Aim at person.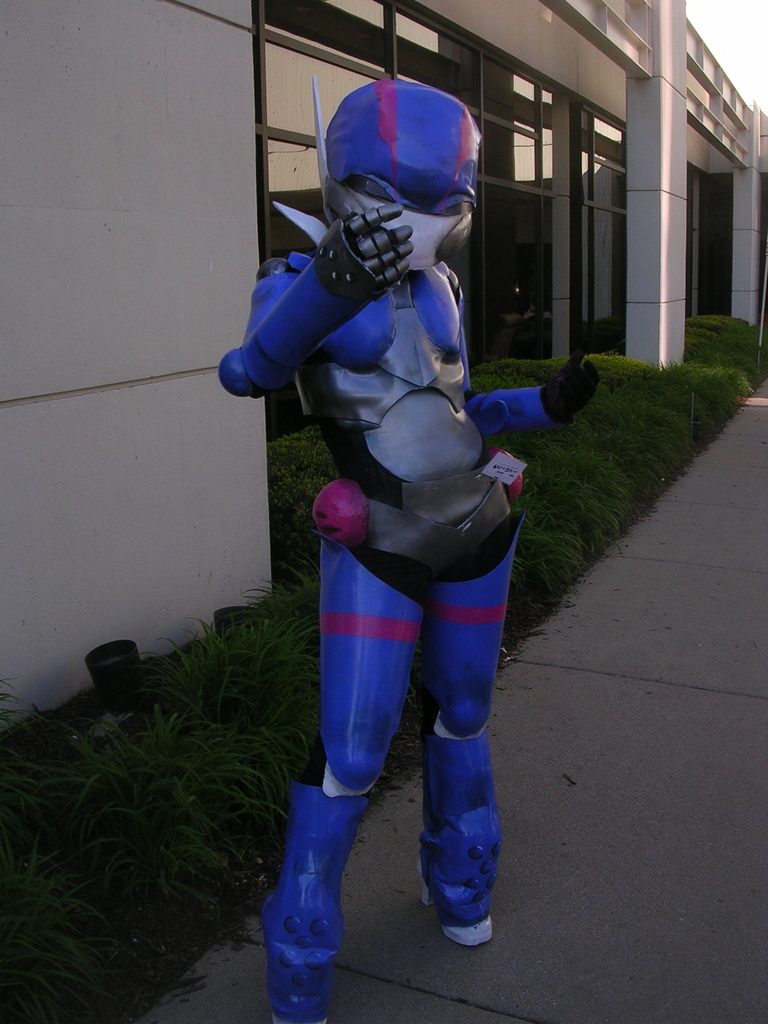
Aimed at locate(226, 51, 542, 964).
